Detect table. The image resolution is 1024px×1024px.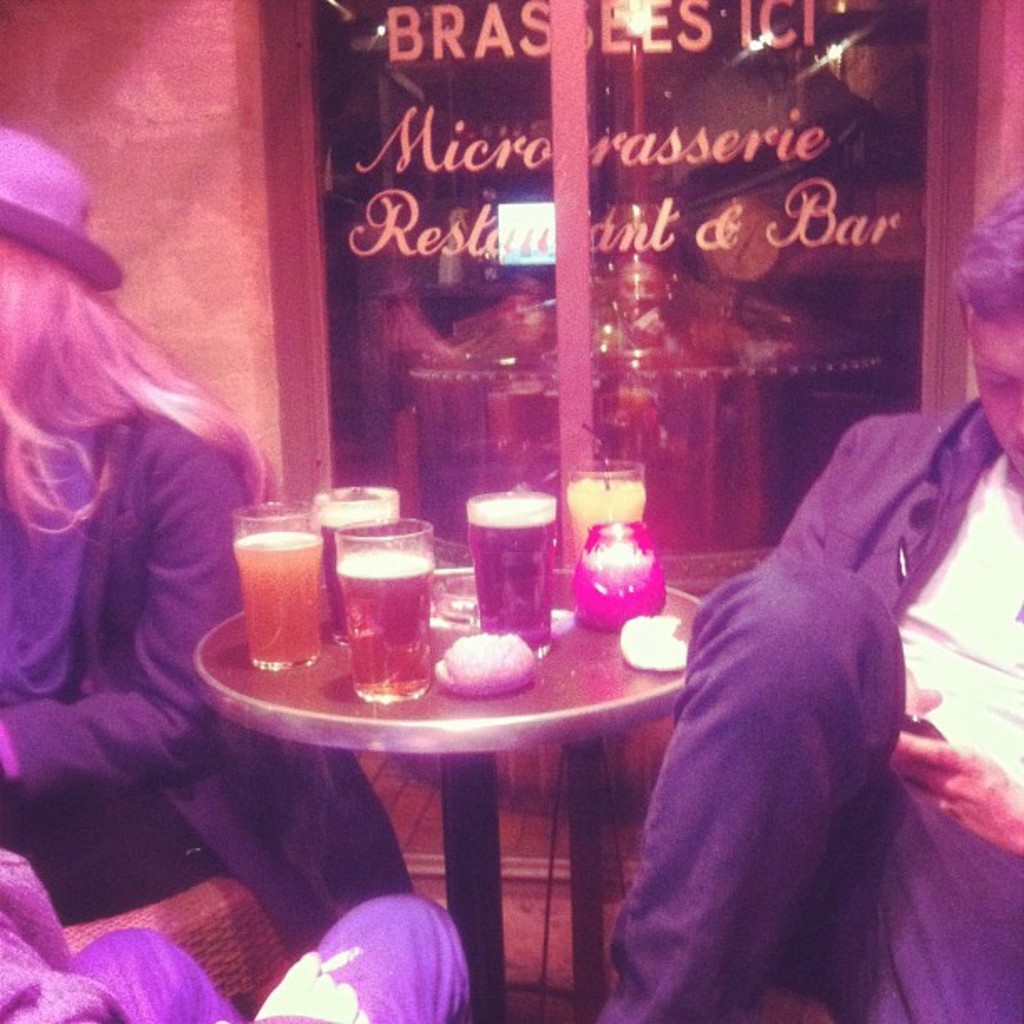
x1=194, y1=566, x2=714, y2=1022.
